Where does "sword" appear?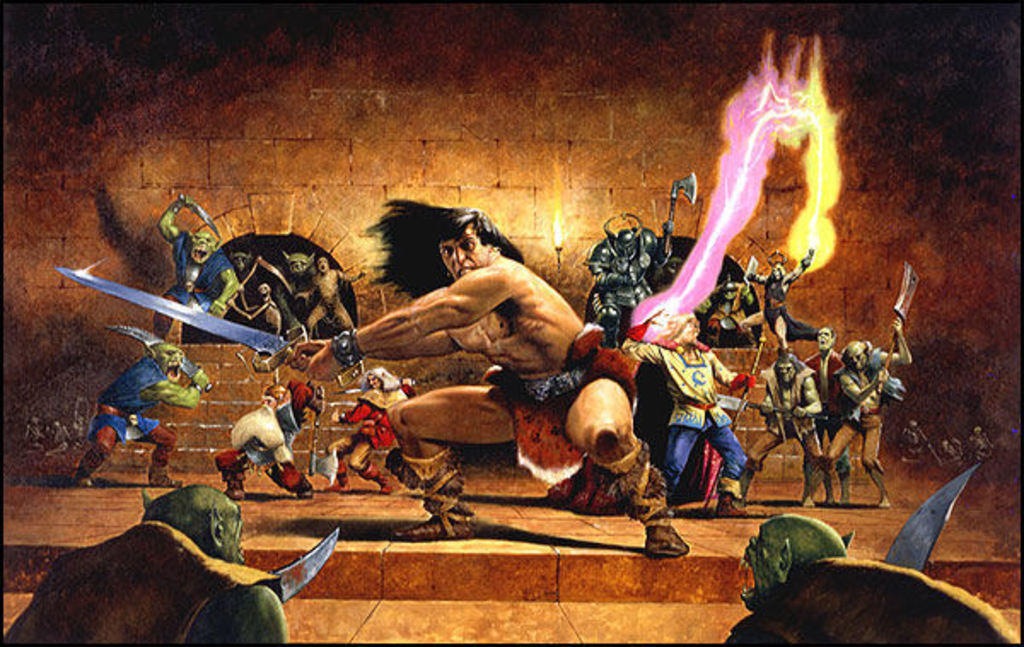
Appears at [left=106, top=324, right=213, bottom=393].
